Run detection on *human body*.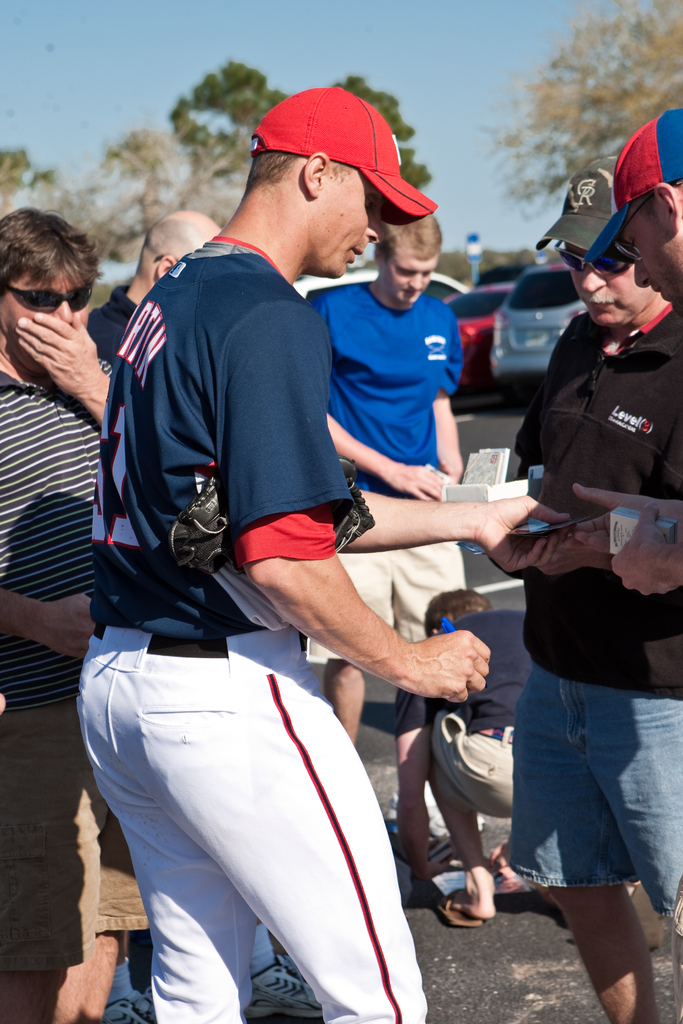
Result: <box>308,285,478,874</box>.
